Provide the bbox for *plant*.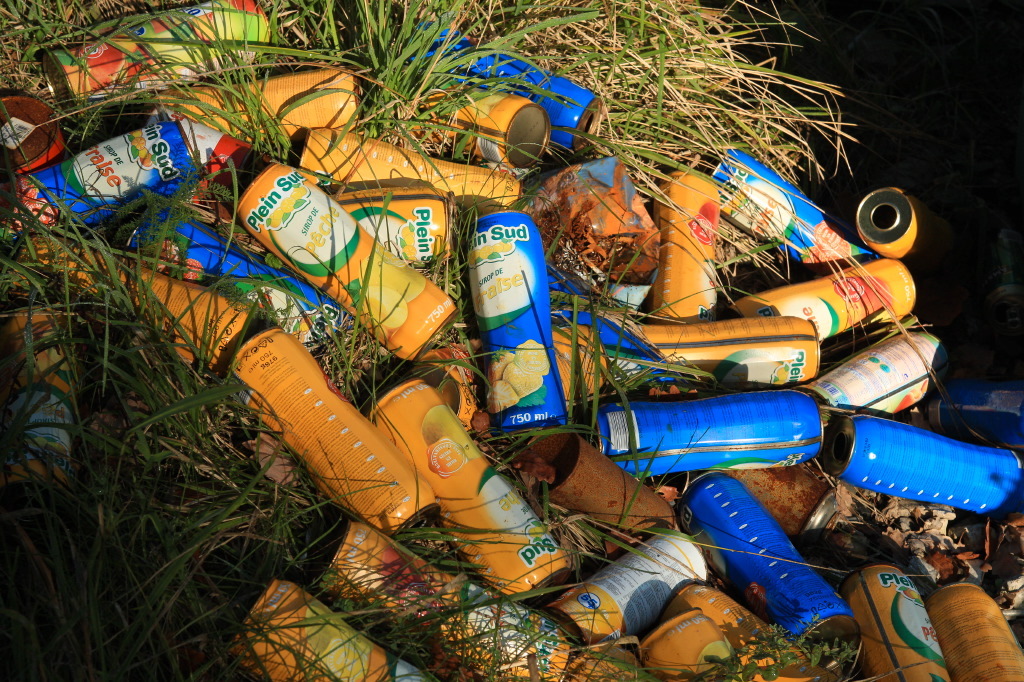
(x1=311, y1=38, x2=495, y2=178).
